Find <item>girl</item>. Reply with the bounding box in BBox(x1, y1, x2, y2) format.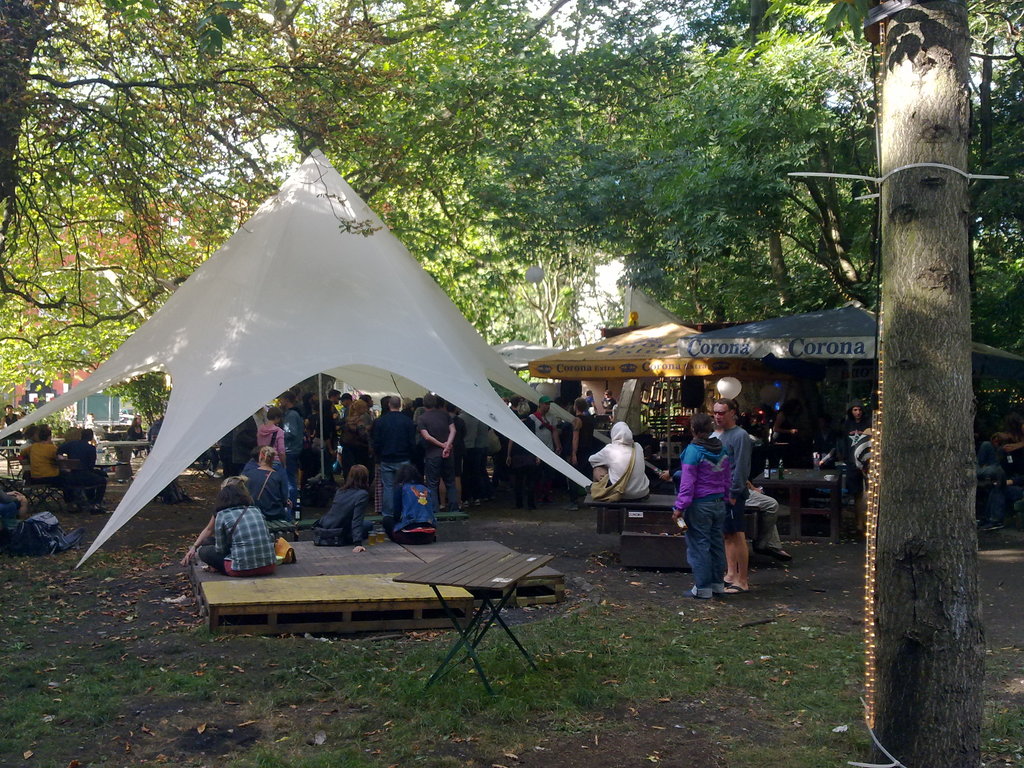
BBox(242, 447, 288, 522).
